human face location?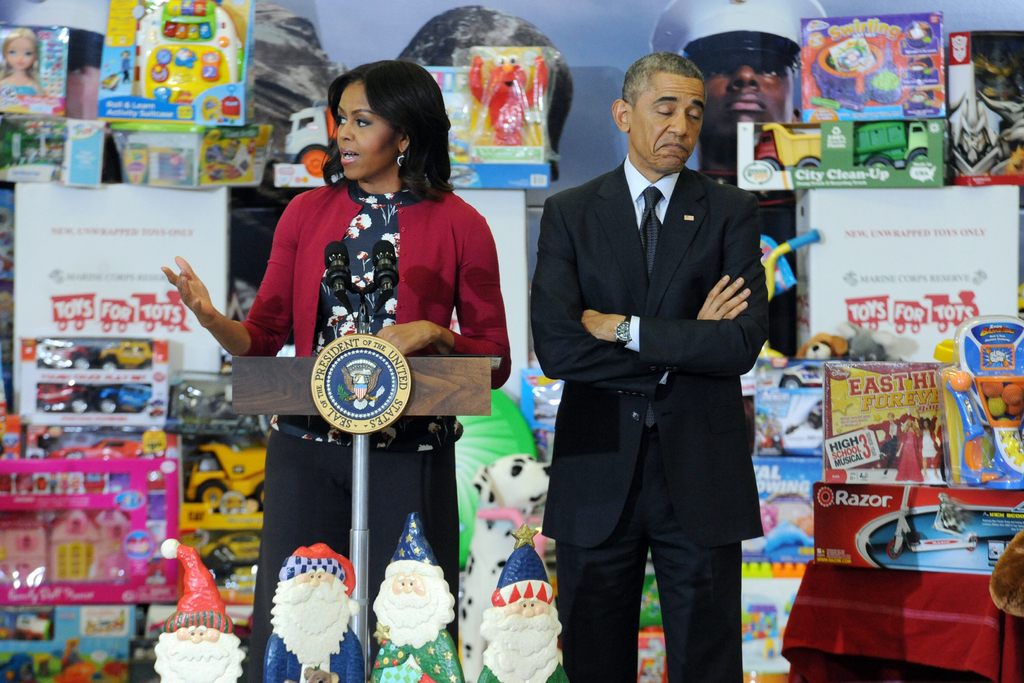
[298,572,335,604]
